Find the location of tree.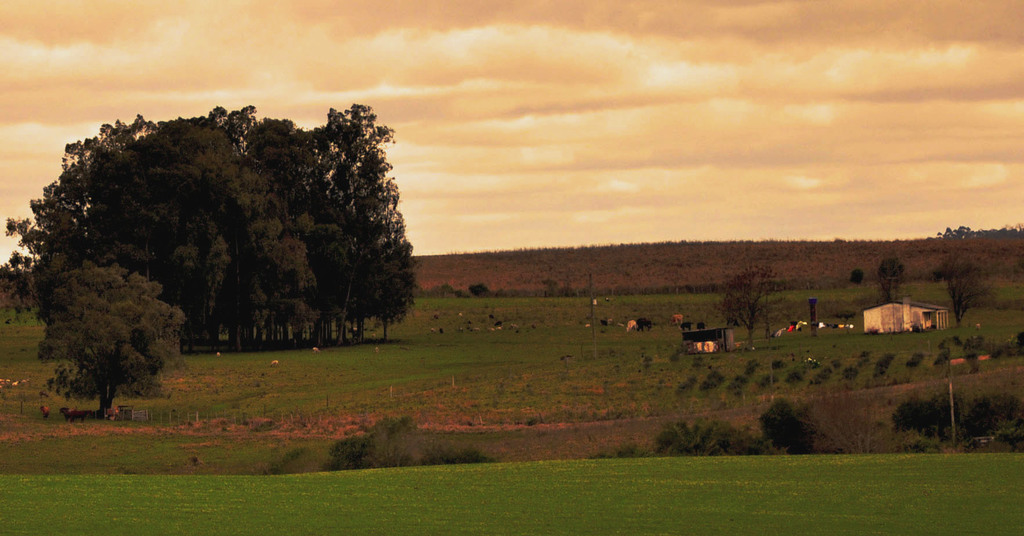
Location: (left=36, top=251, right=187, bottom=418).
